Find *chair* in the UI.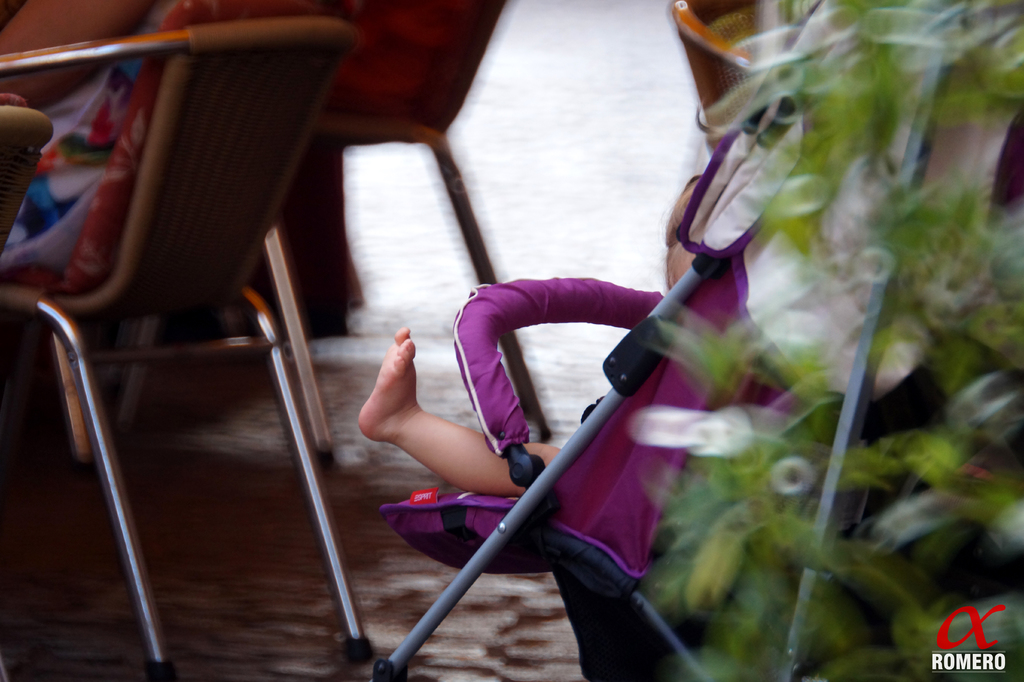
UI element at left=0, top=15, right=364, bottom=678.
